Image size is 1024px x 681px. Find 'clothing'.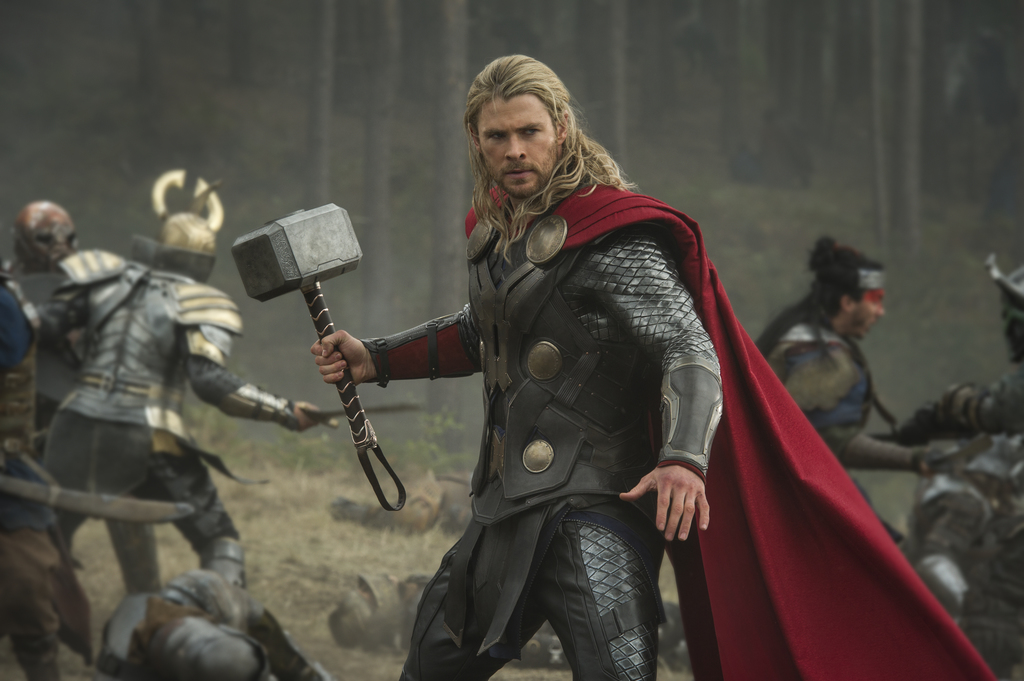
Rect(768, 338, 918, 495).
